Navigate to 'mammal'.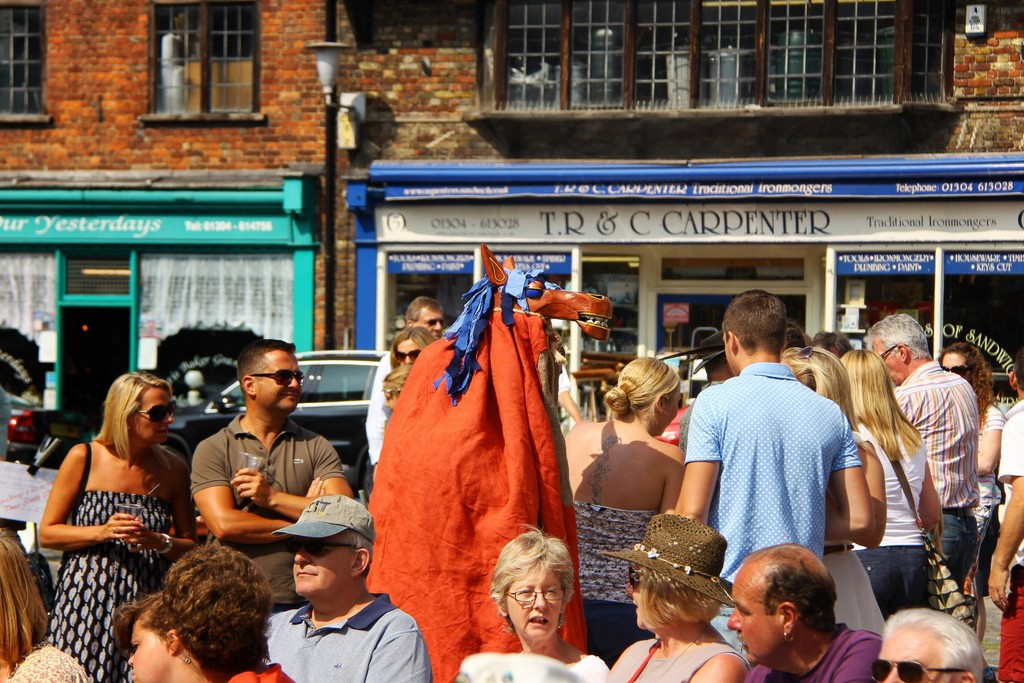
Navigation target: bbox=(261, 492, 431, 682).
